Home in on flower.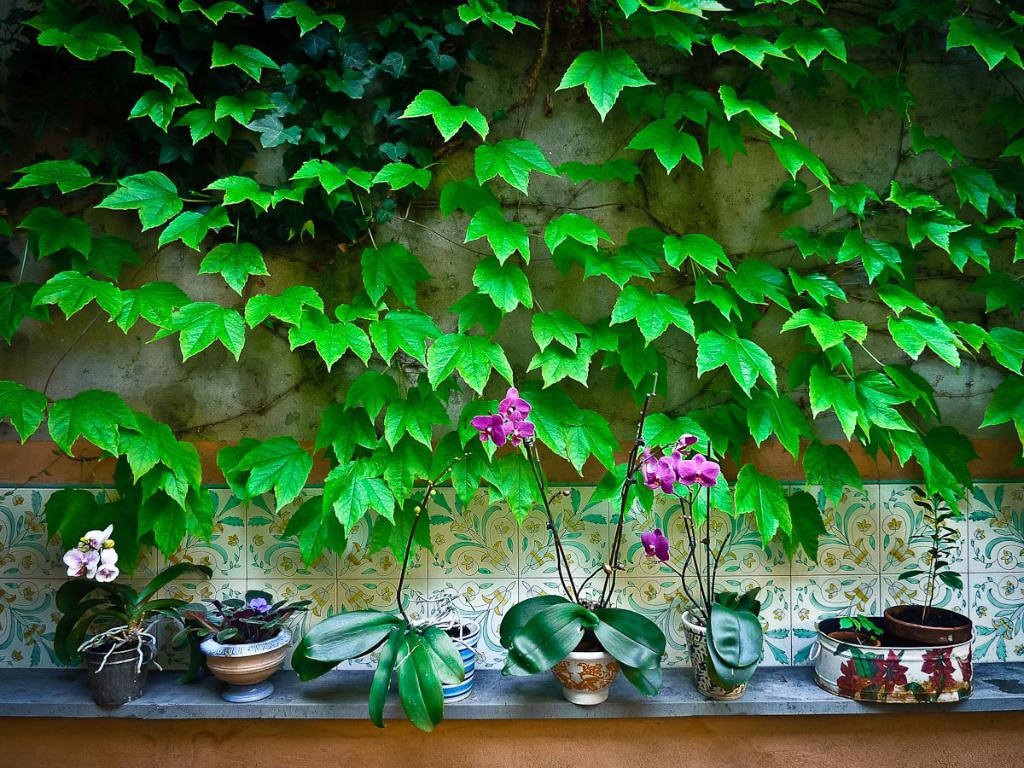
Homed in at detection(705, 538, 734, 571).
